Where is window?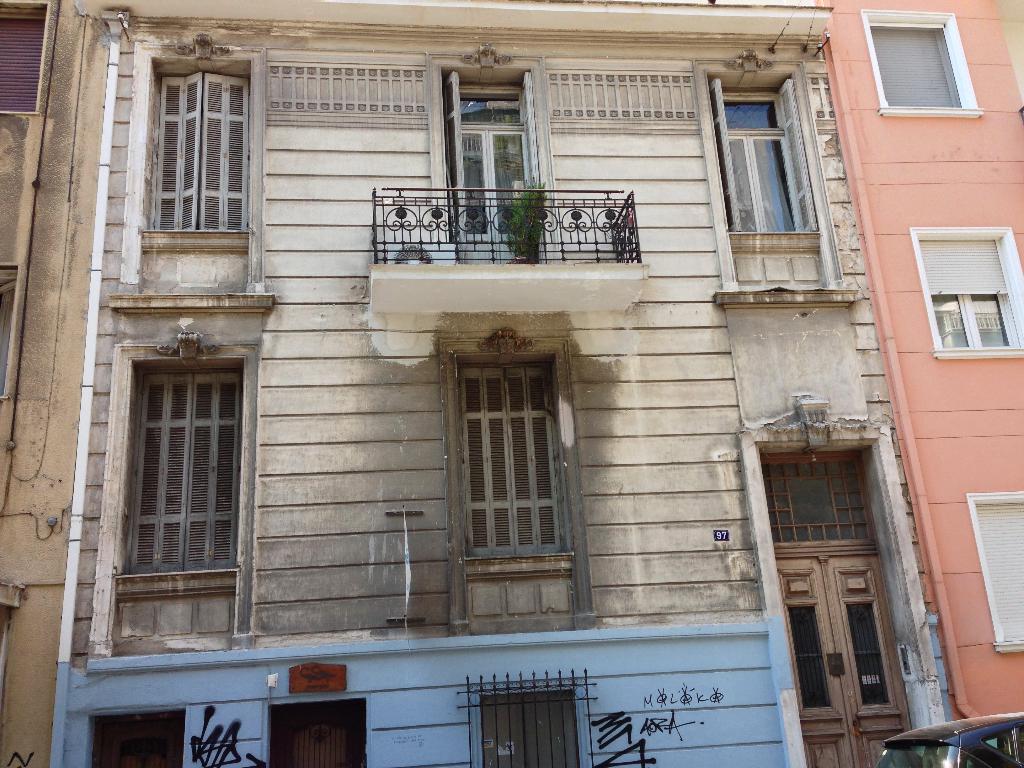
Rect(262, 692, 371, 767).
